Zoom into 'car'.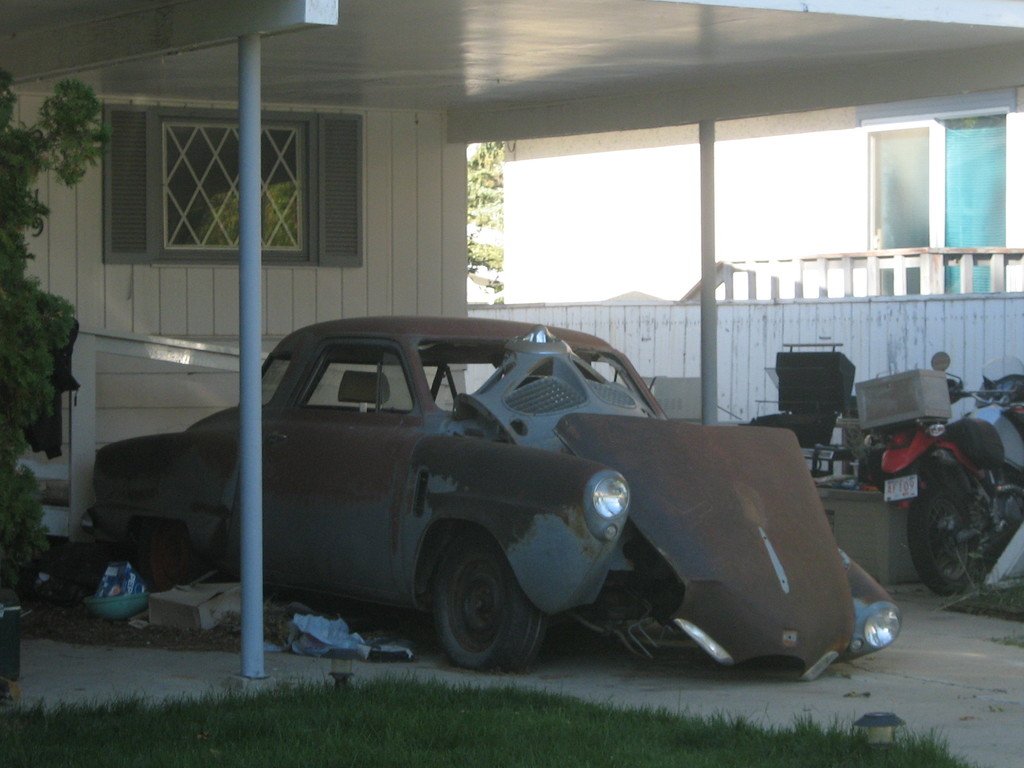
Zoom target: [170,306,833,685].
